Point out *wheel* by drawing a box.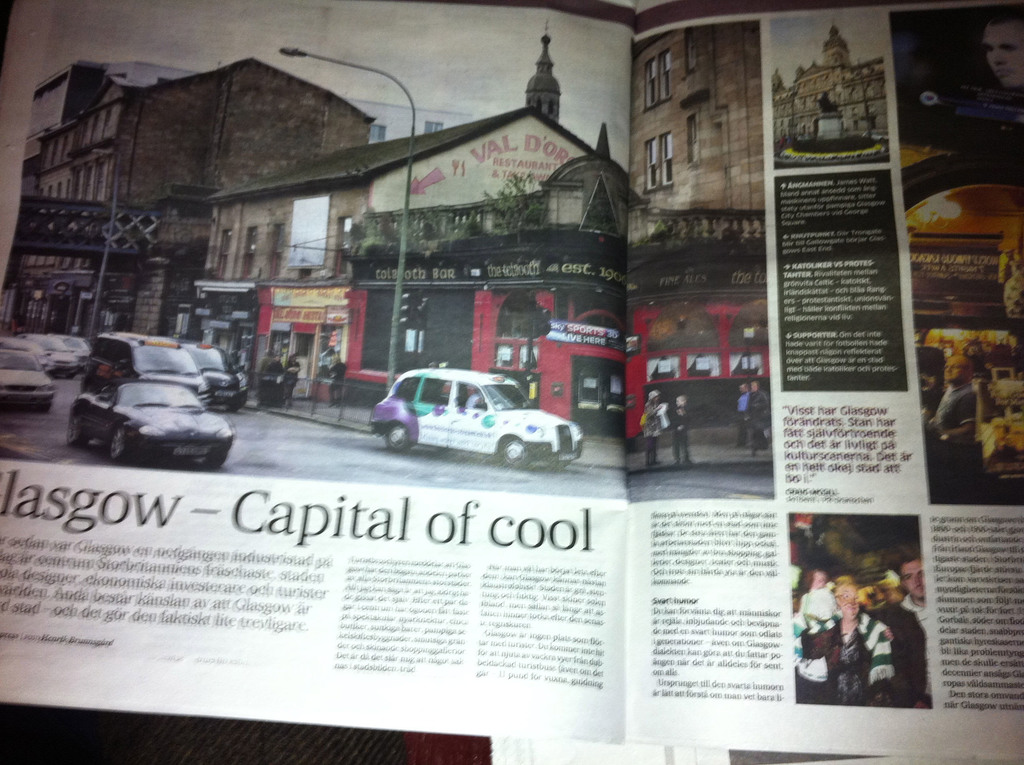
(x1=196, y1=449, x2=227, y2=472).
